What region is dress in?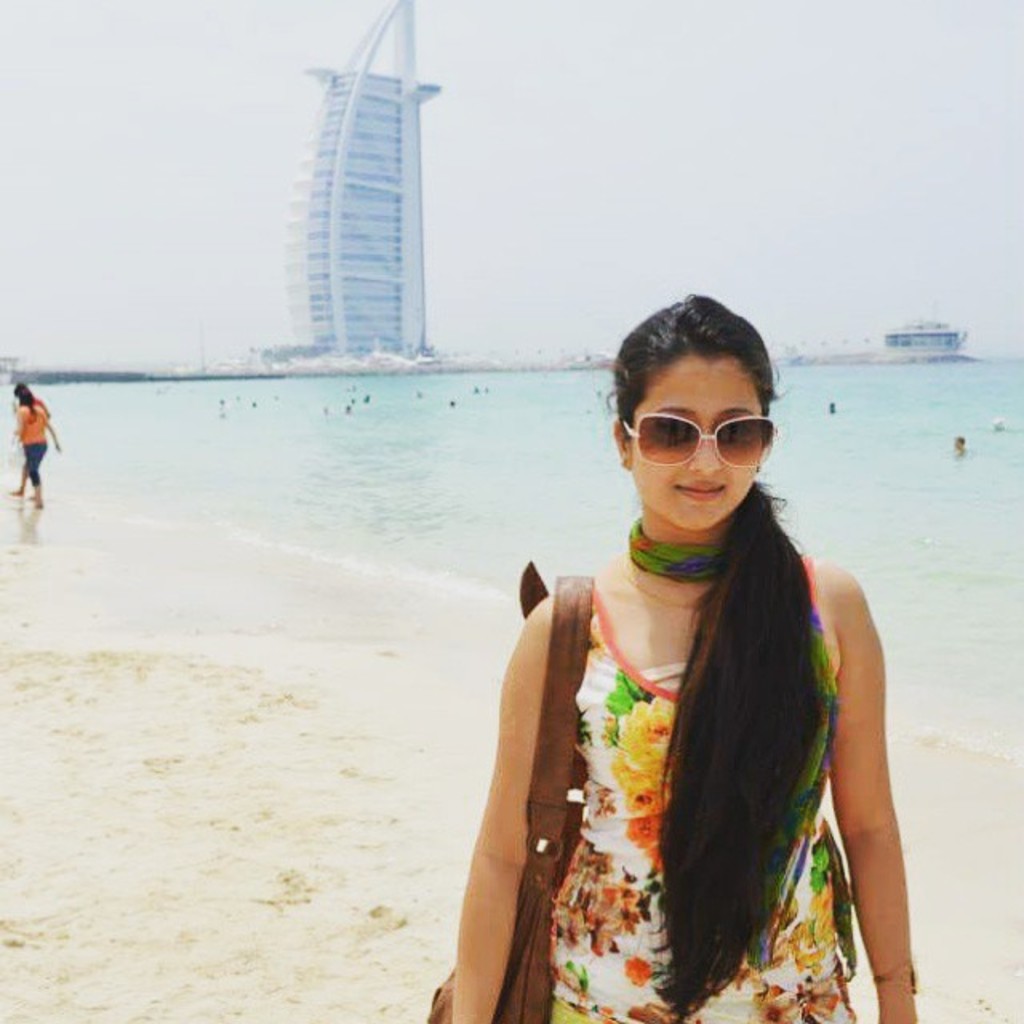
[523,494,840,1023].
